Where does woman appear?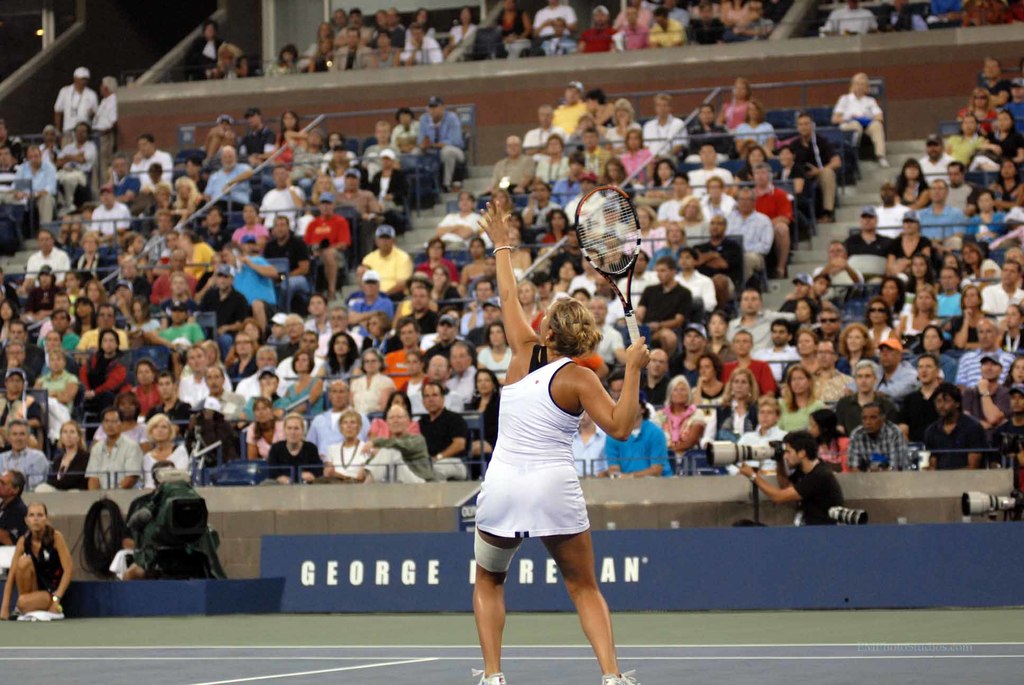
Appears at bbox=(282, 348, 320, 418).
